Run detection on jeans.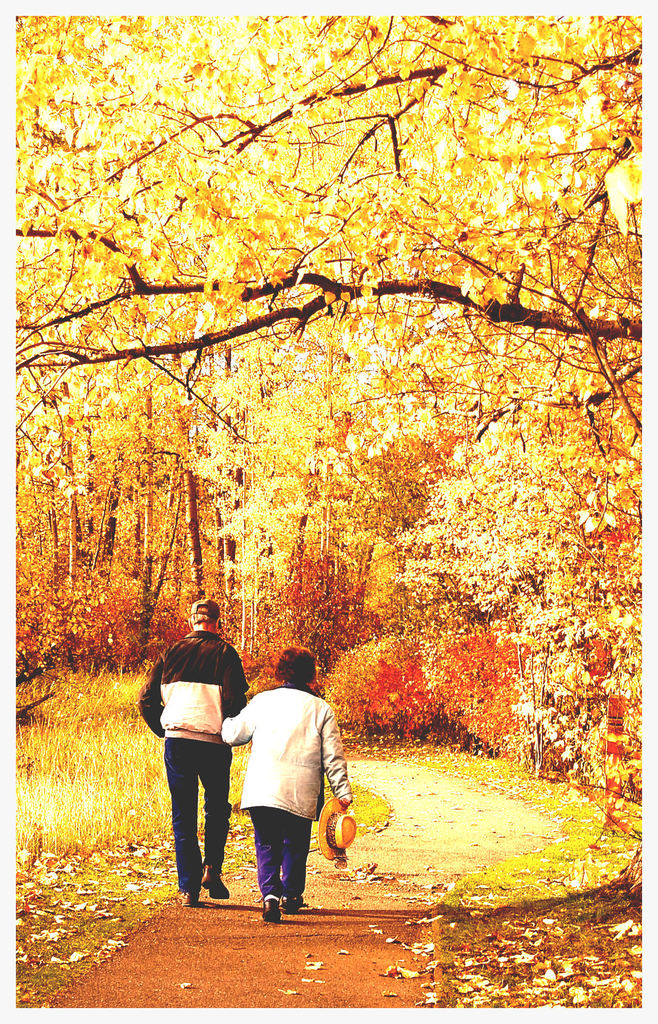
Result: left=161, top=738, right=230, bottom=888.
